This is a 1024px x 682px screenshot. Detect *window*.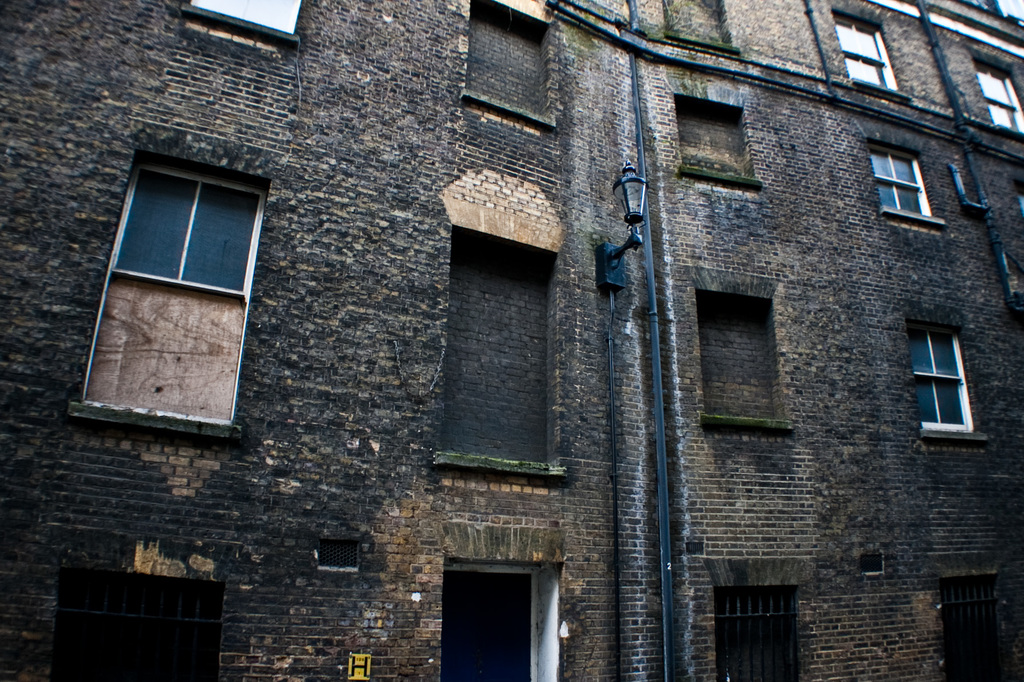
left=902, top=312, right=986, bottom=440.
